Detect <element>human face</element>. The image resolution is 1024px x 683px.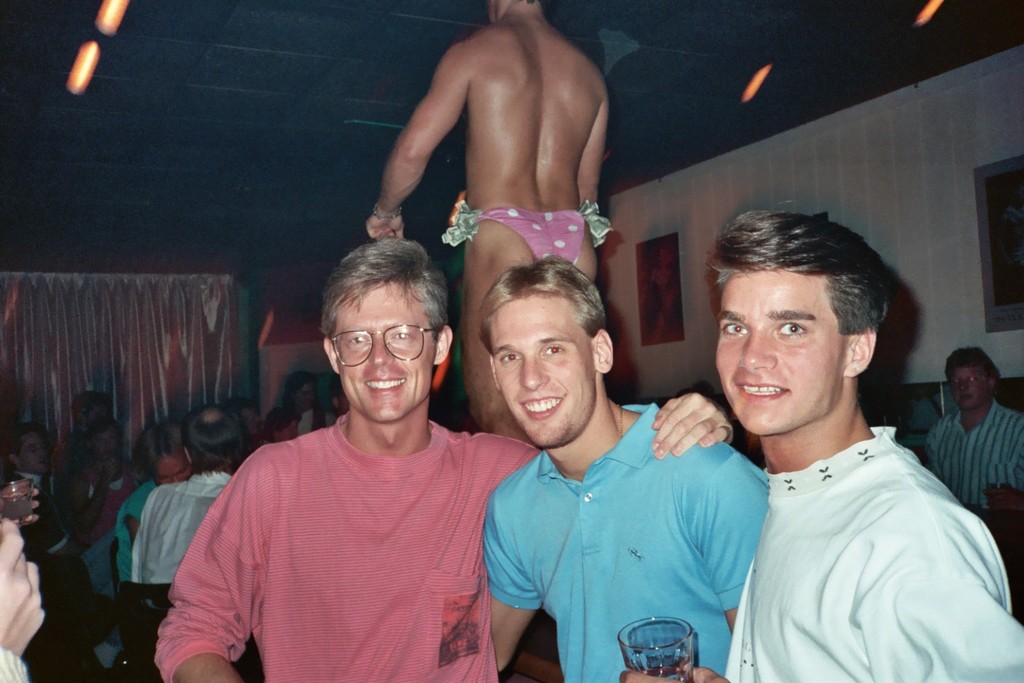
(16, 432, 53, 474).
